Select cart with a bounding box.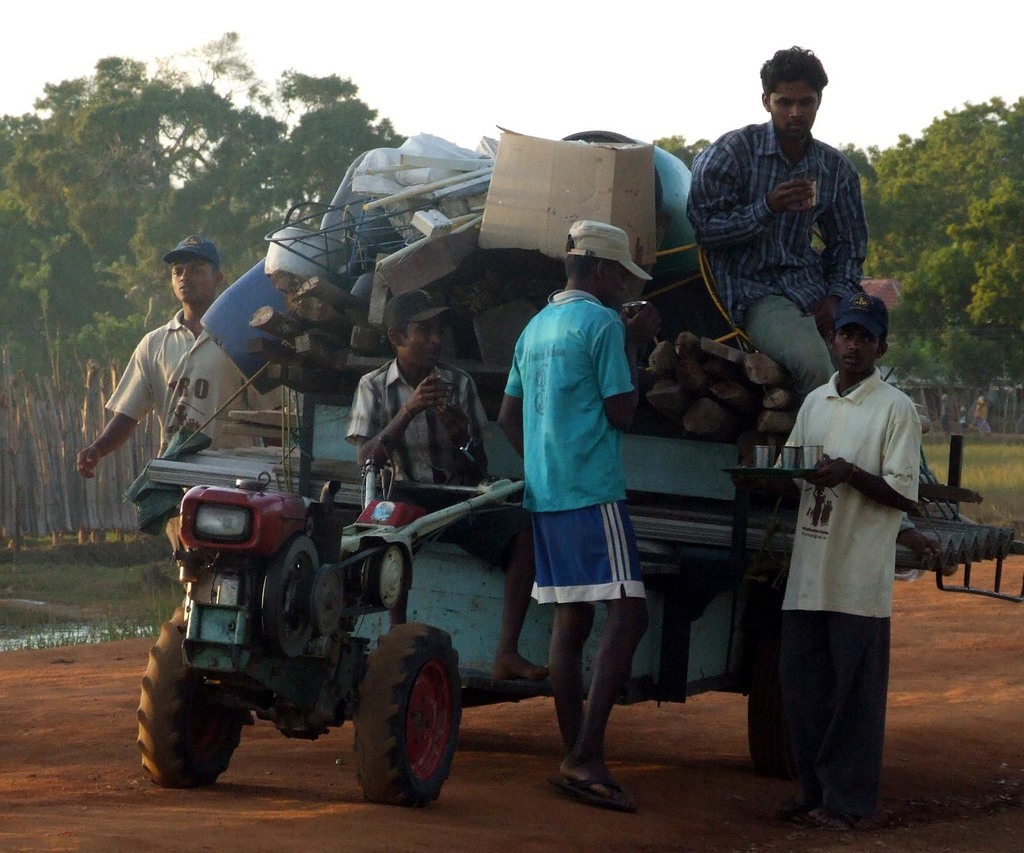
(left=140, top=391, right=1023, bottom=811).
